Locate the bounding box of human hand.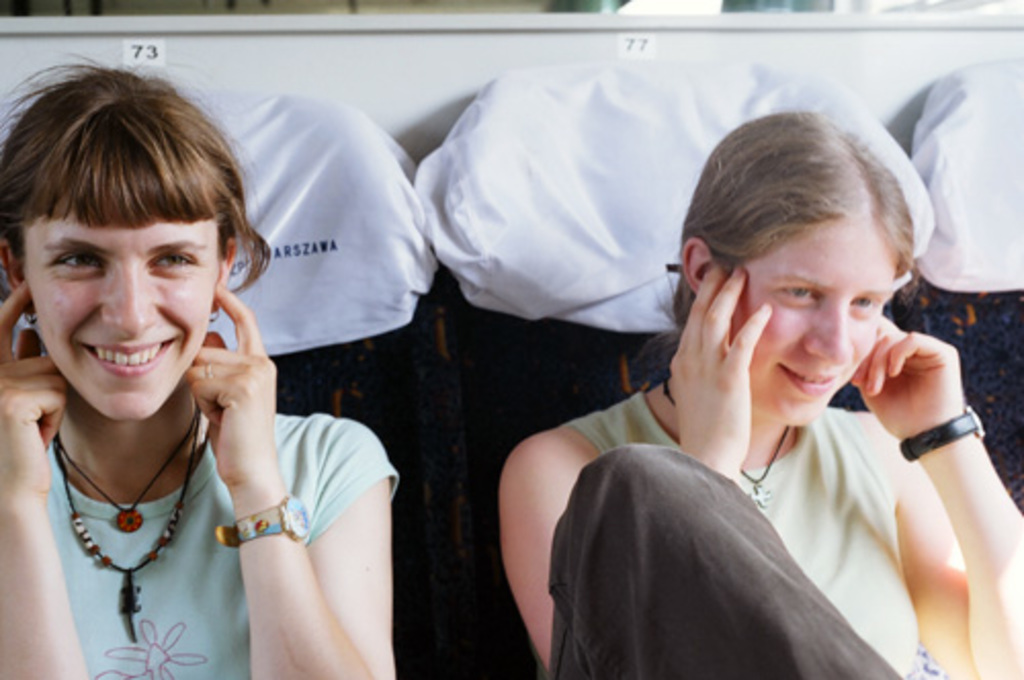
Bounding box: [left=666, top=262, right=778, bottom=481].
